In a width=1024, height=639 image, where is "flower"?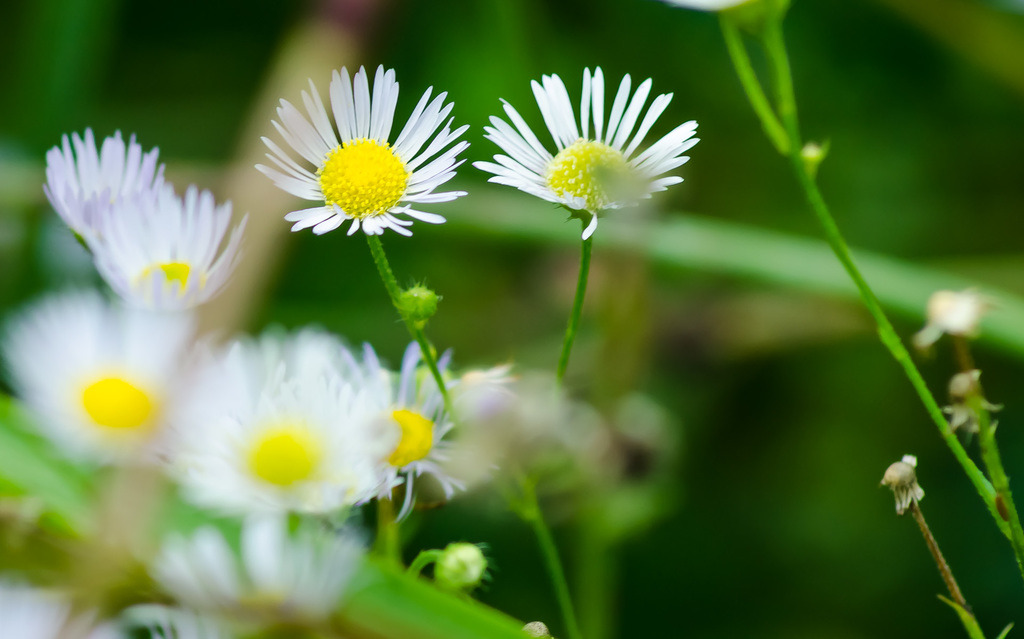
bbox=(255, 61, 473, 243).
